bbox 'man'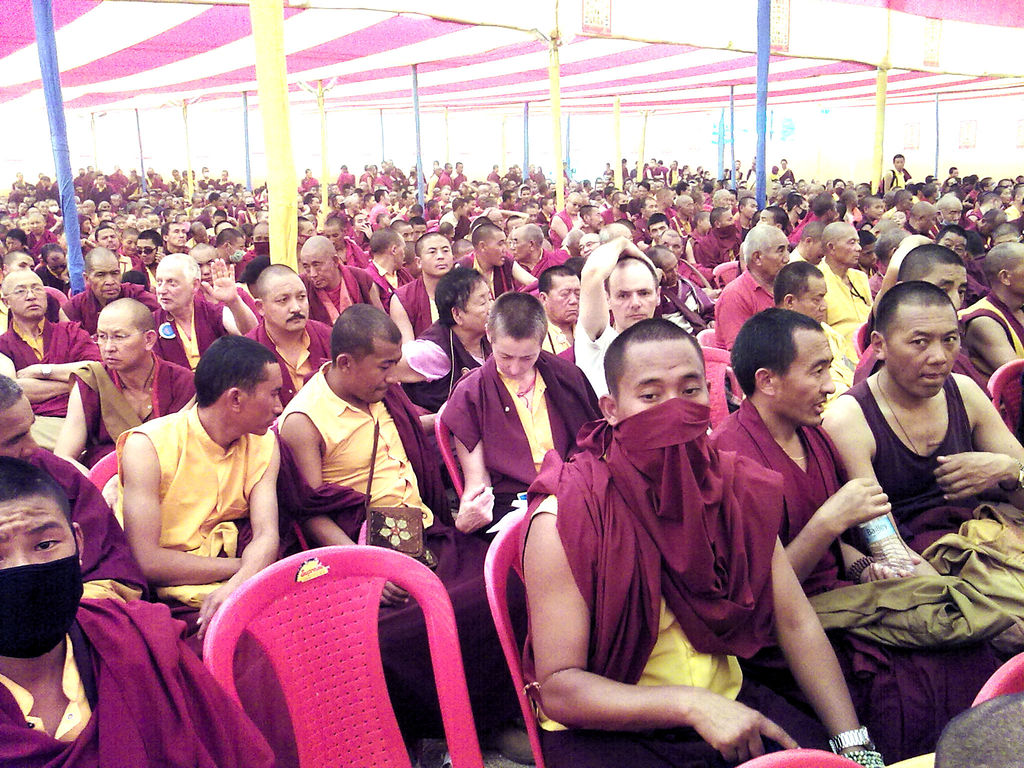
select_region(0, 373, 152, 601)
